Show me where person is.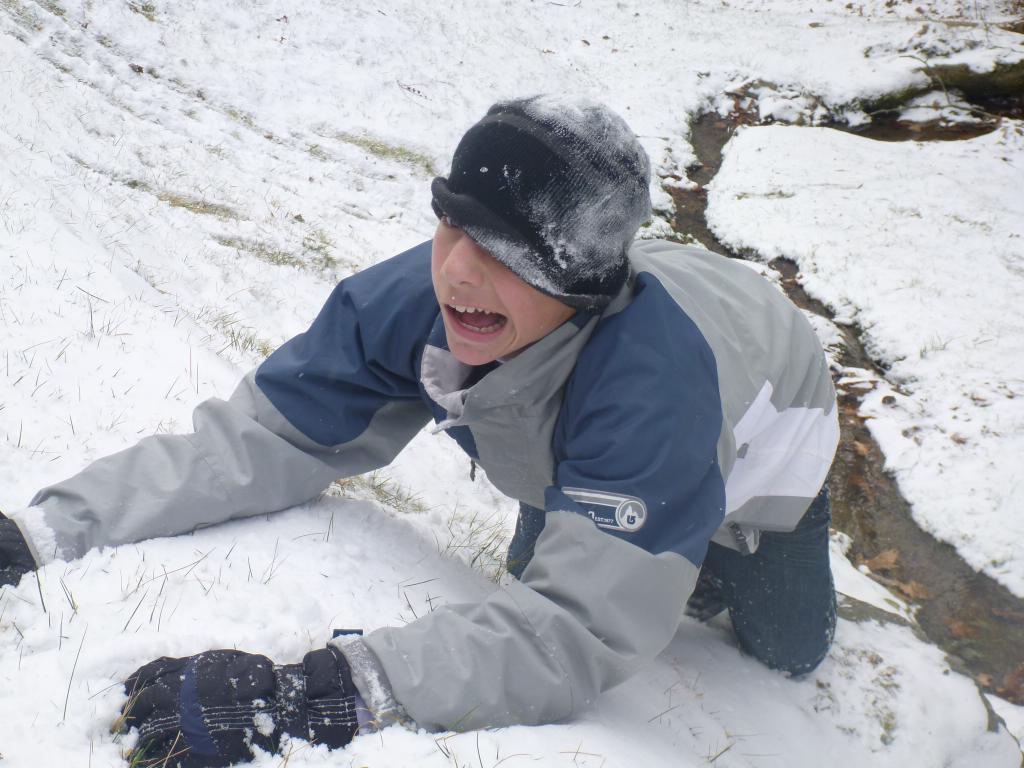
person is at [0, 94, 844, 767].
